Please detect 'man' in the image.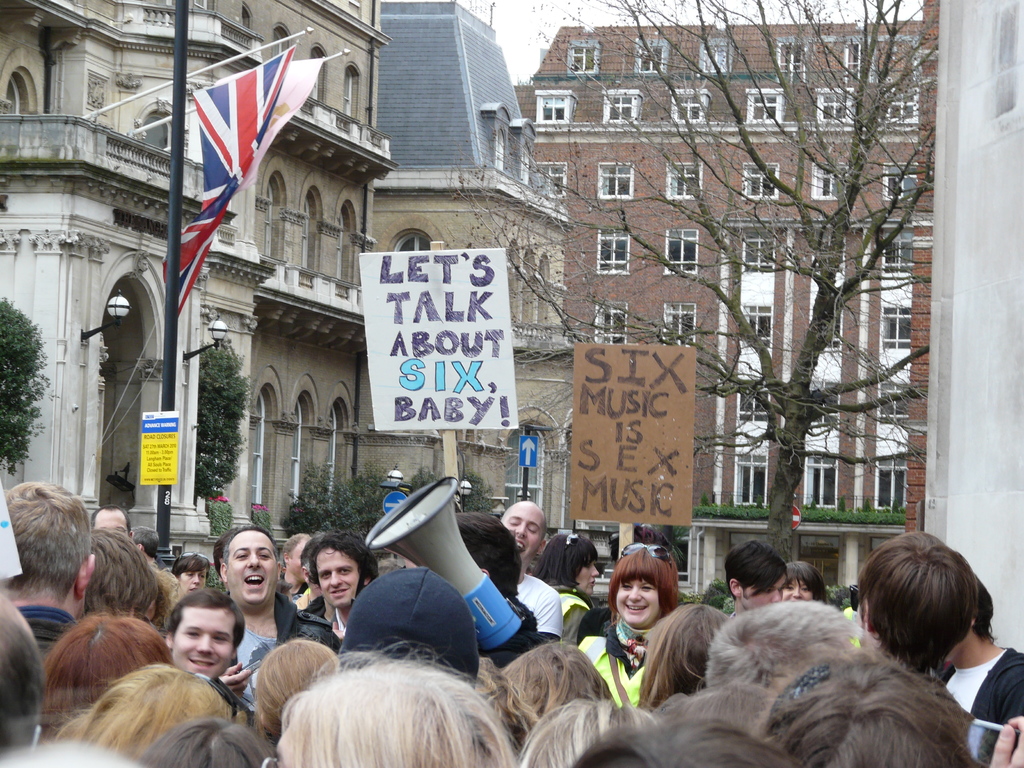
pyautogui.locateOnScreen(724, 537, 793, 612).
